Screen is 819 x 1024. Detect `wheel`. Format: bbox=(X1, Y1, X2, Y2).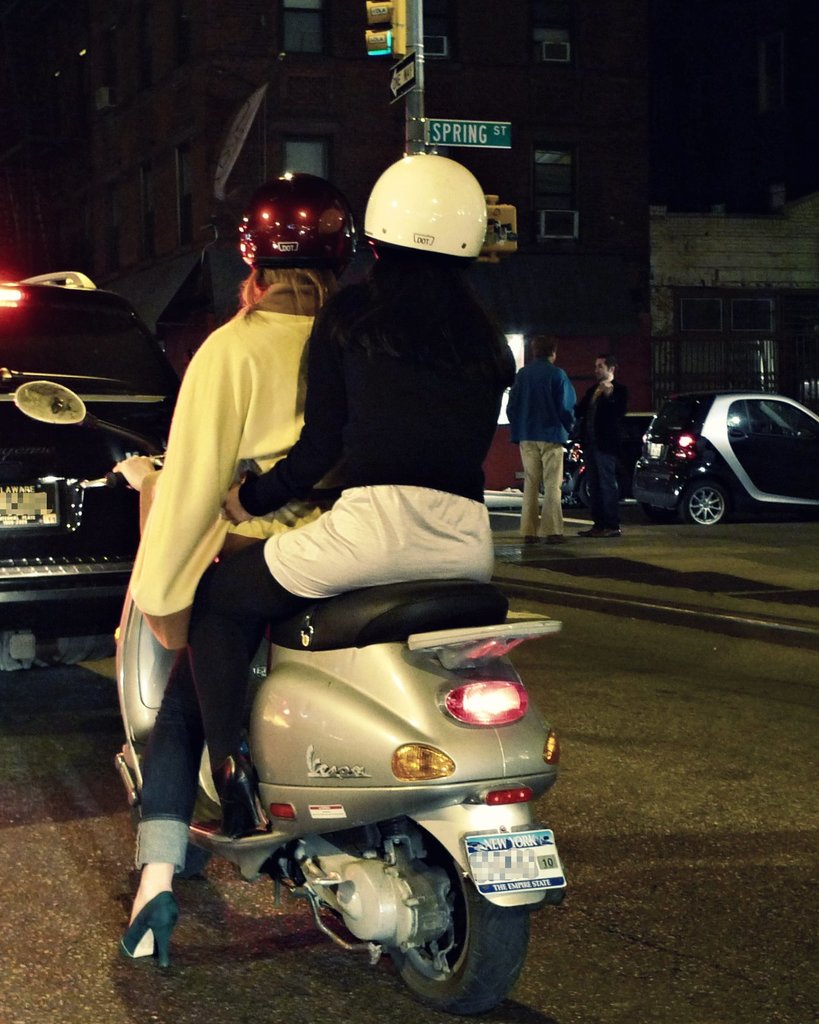
bbox=(131, 806, 210, 877).
